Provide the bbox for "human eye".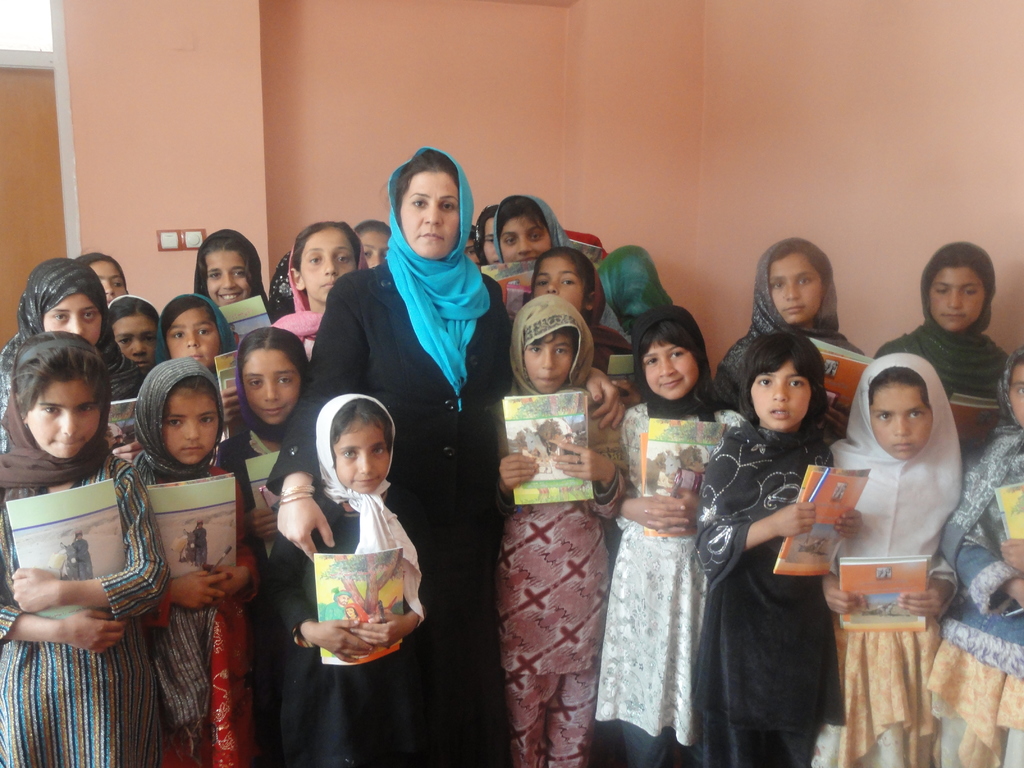
[x1=411, y1=198, x2=428, y2=212].
